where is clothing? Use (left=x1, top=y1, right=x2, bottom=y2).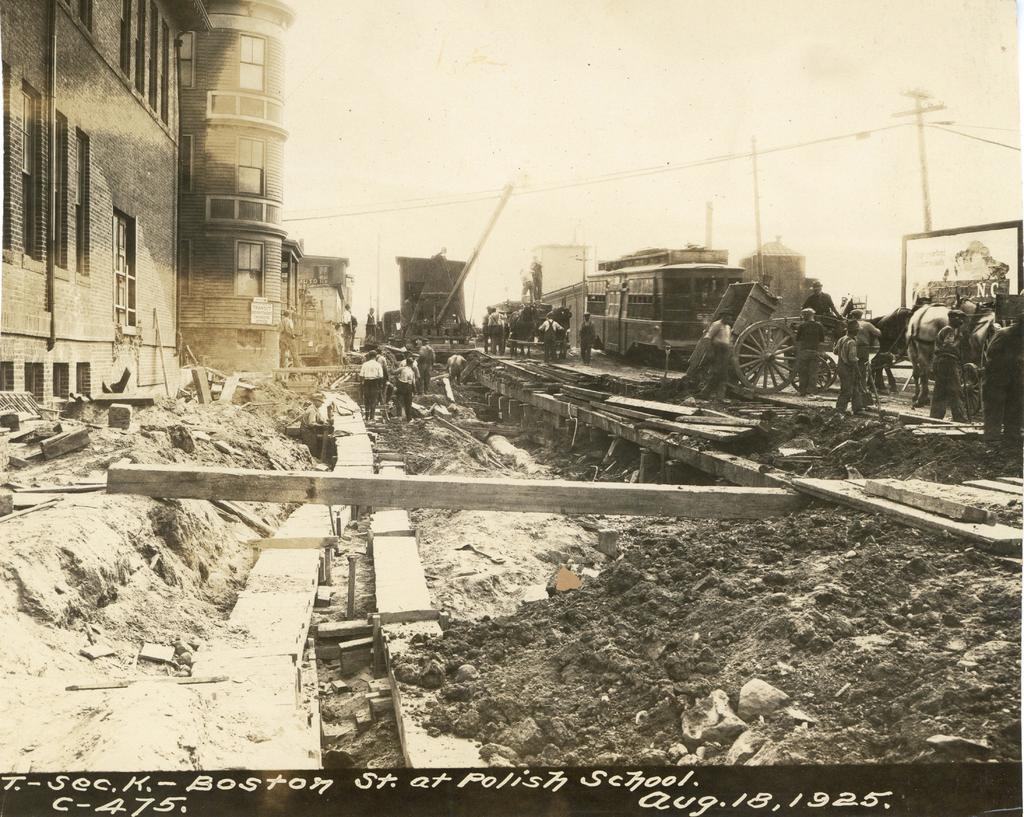
(left=929, top=319, right=967, bottom=425).
